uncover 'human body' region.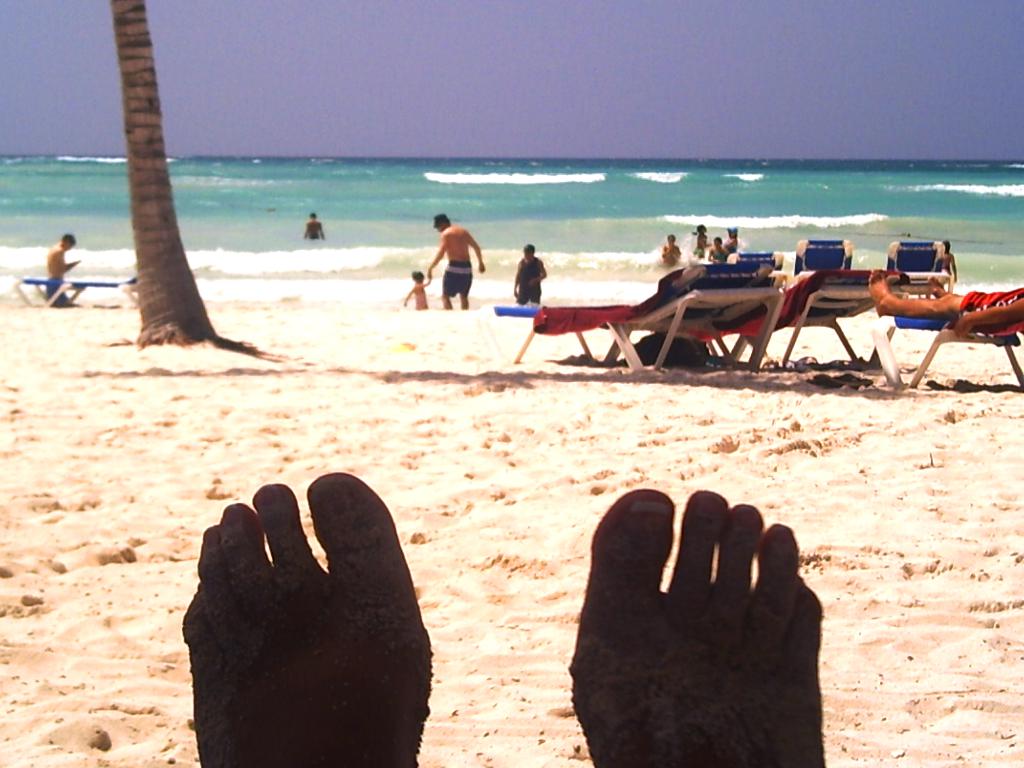
Uncovered: bbox=(710, 238, 737, 266).
